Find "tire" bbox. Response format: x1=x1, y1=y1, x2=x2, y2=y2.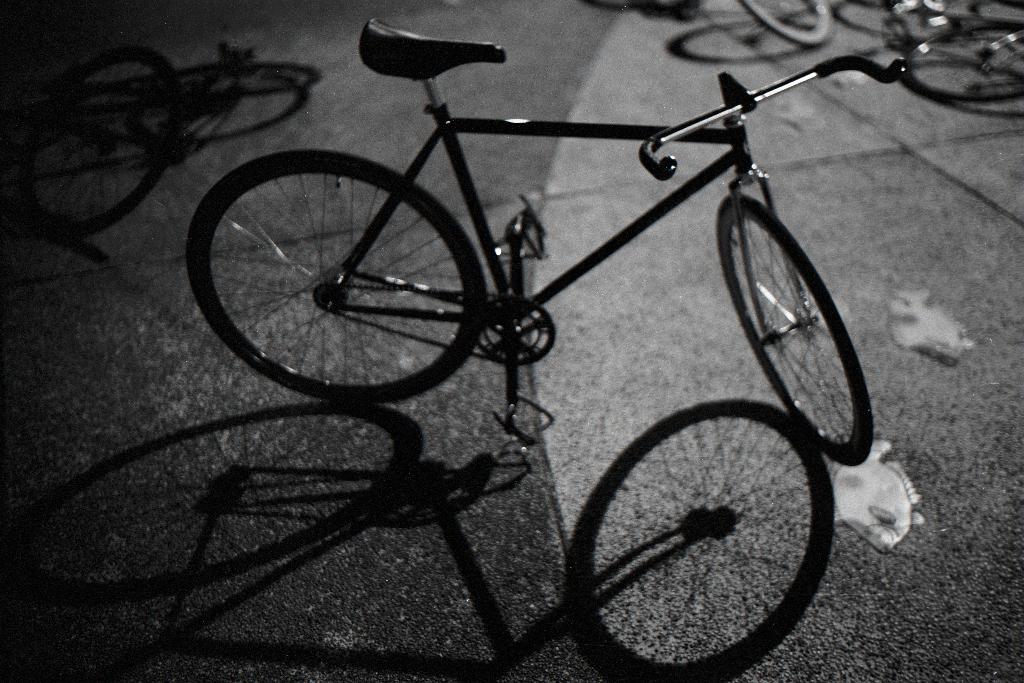
x1=140, y1=61, x2=324, y2=87.
